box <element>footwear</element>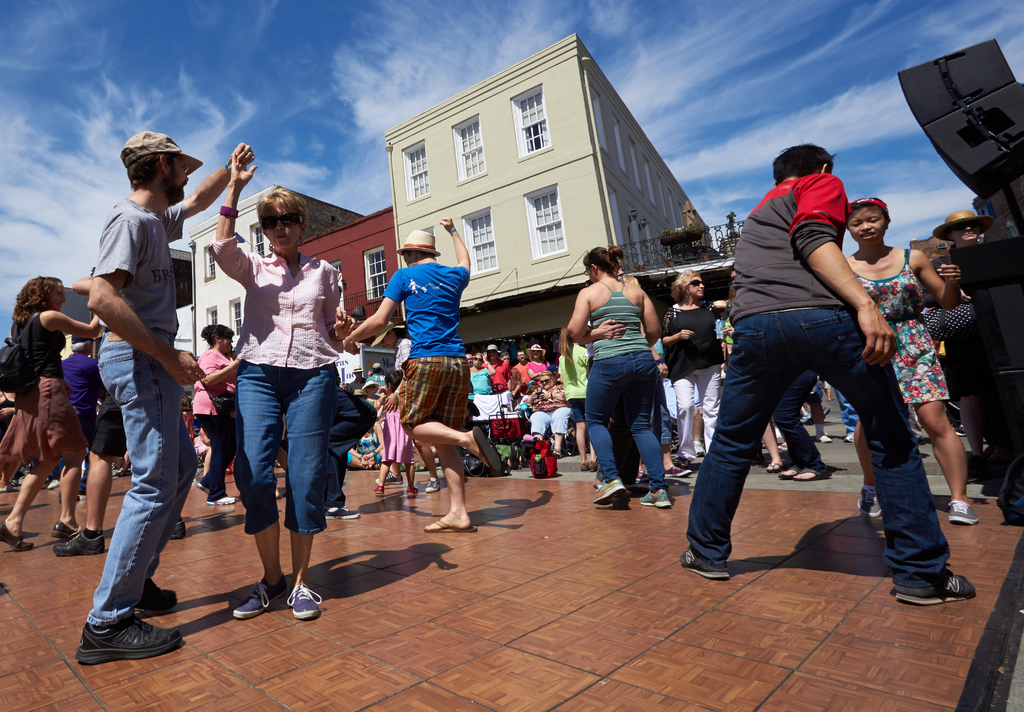
box=[72, 601, 163, 672]
